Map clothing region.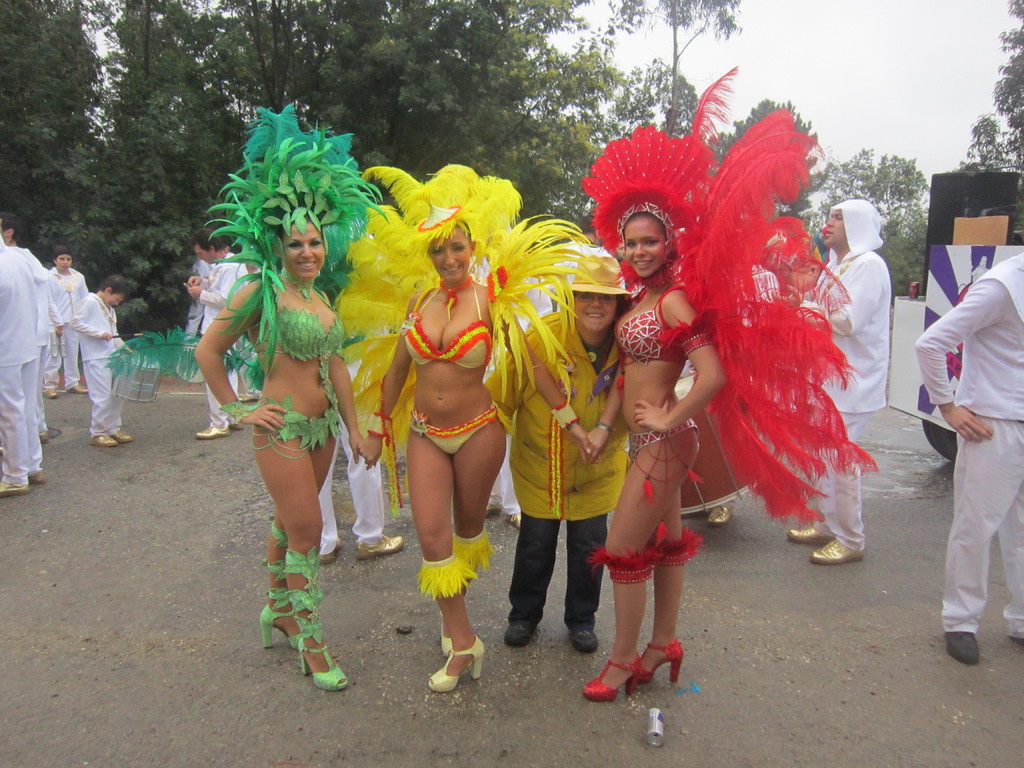
Mapped to l=195, t=244, r=250, b=431.
